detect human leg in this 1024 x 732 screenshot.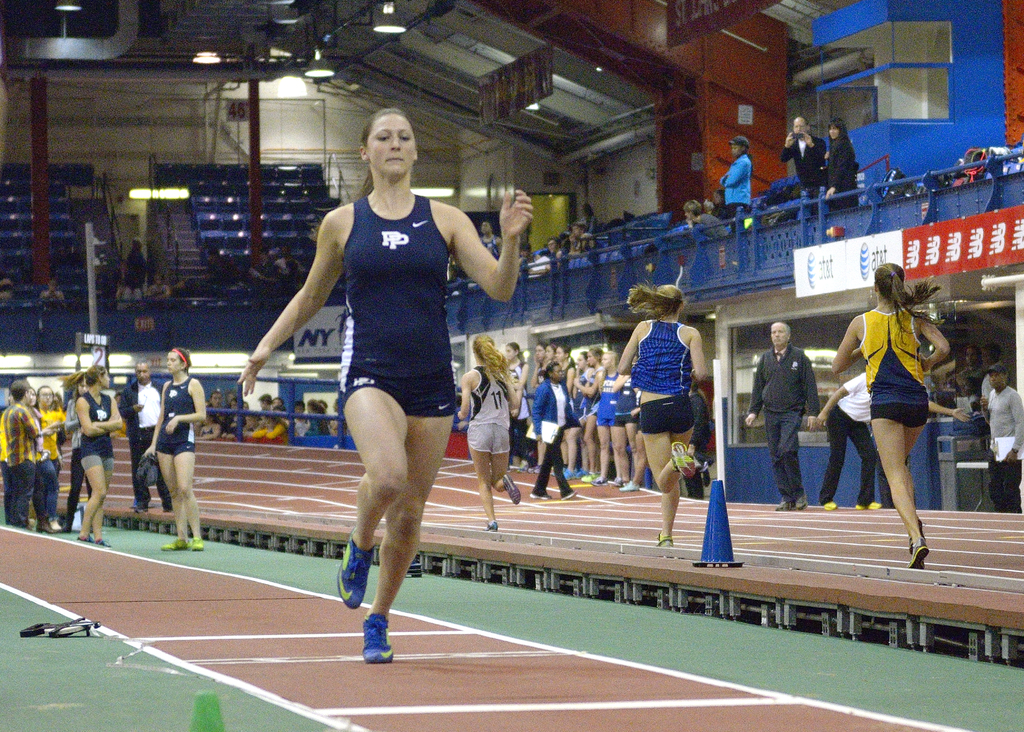
Detection: bbox(849, 420, 876, 509).
